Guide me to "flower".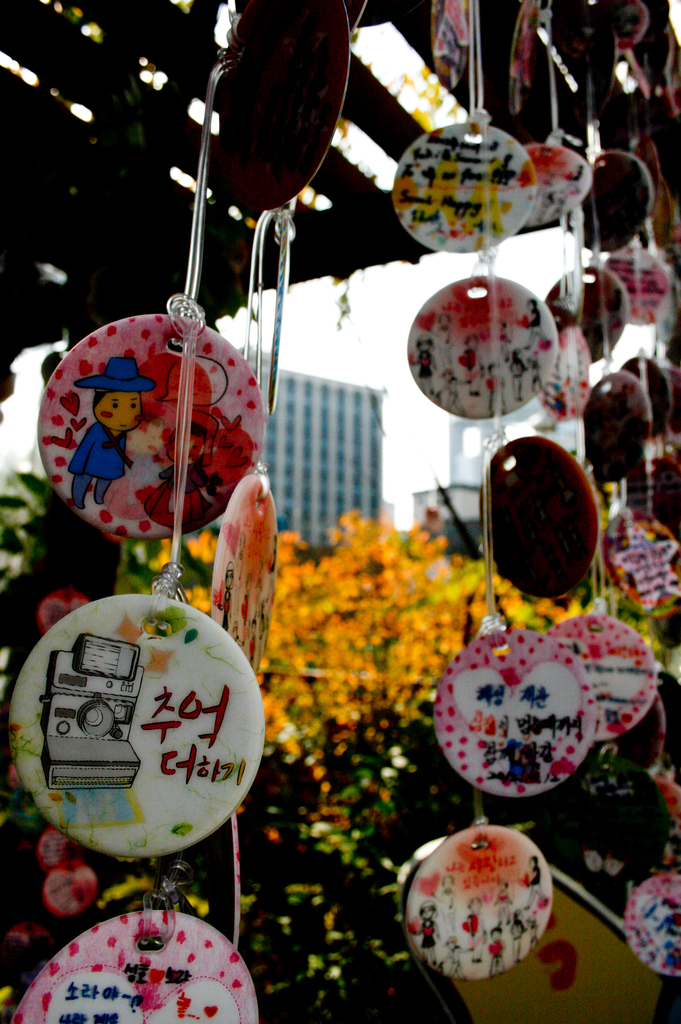
Guidance: region(154, 538, 170, 578).
